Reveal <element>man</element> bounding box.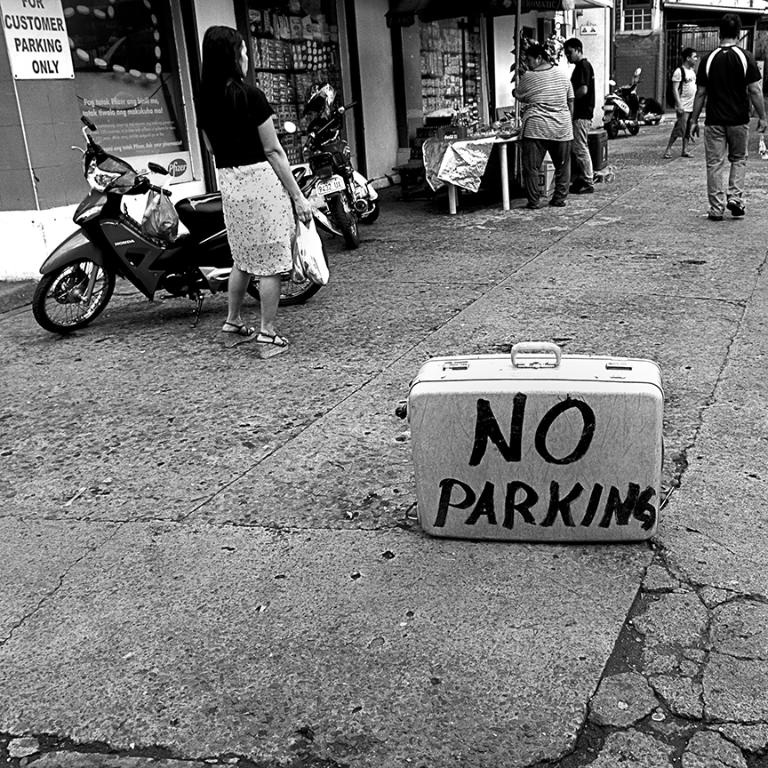
Revealed: BBox(687, 12, 767, 220).
